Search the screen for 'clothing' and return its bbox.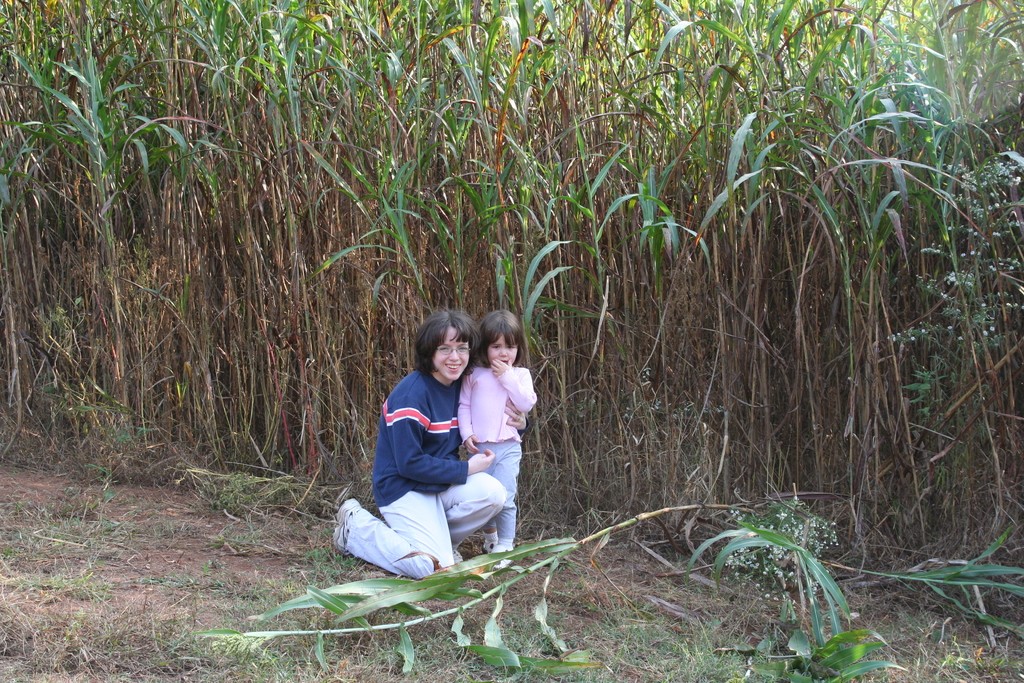
Found: <region>456, 363, 538, 538</region>.
